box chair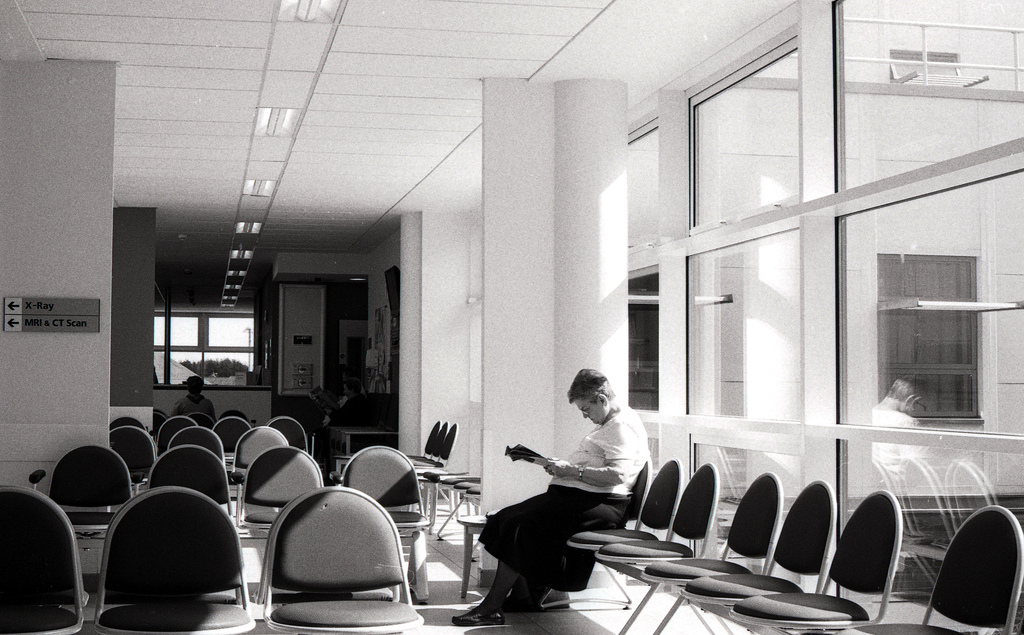
147, 443, 245, 600
